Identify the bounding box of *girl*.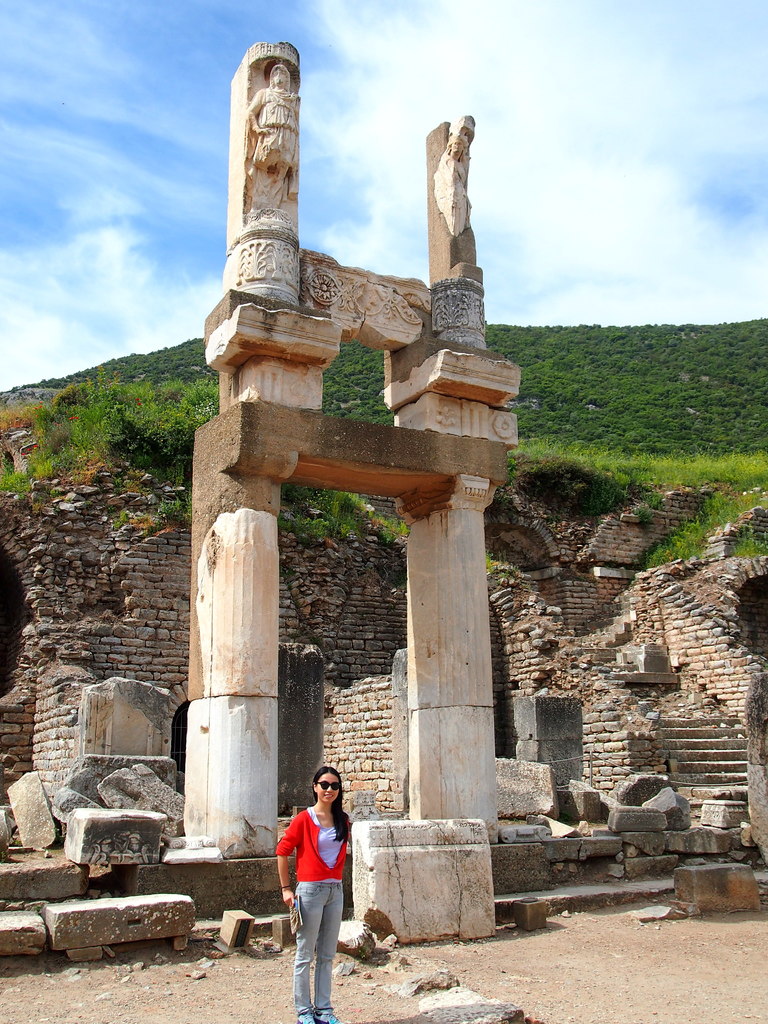
l=275, t=770, r=352, b=1023.
